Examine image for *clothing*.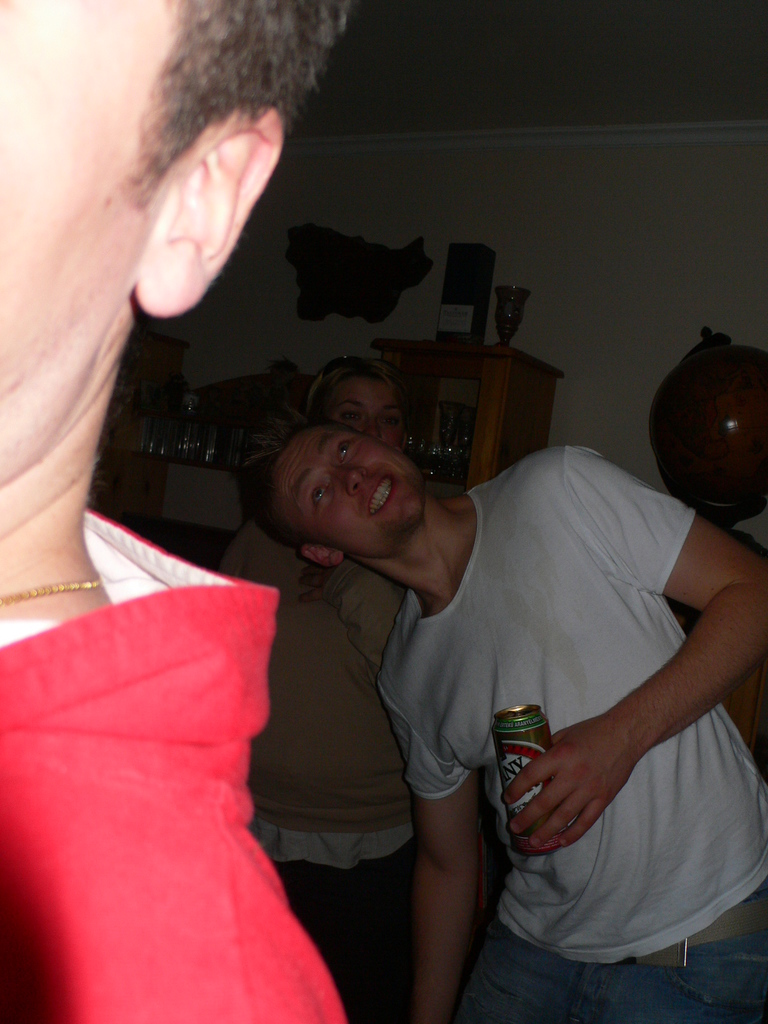
Examination result: (214, 514, 422, 1021).
